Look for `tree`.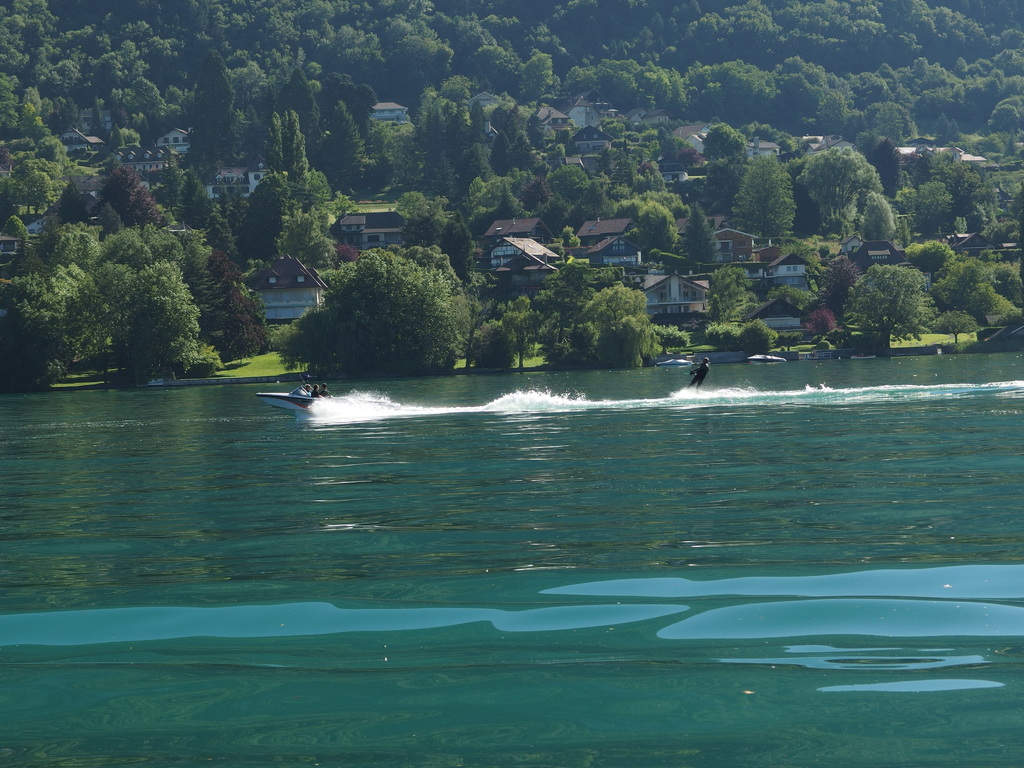
Found: x1=860 y1=191 x2=902 y2=244.
